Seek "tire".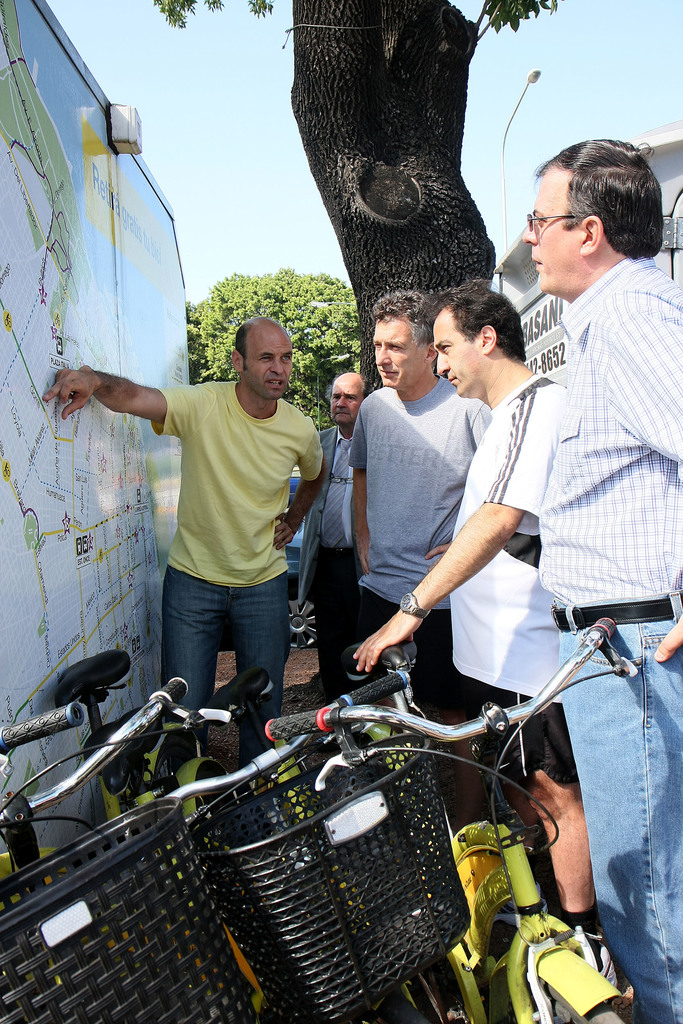
(x1=509, y1=972, x2=624, y2=1023).
